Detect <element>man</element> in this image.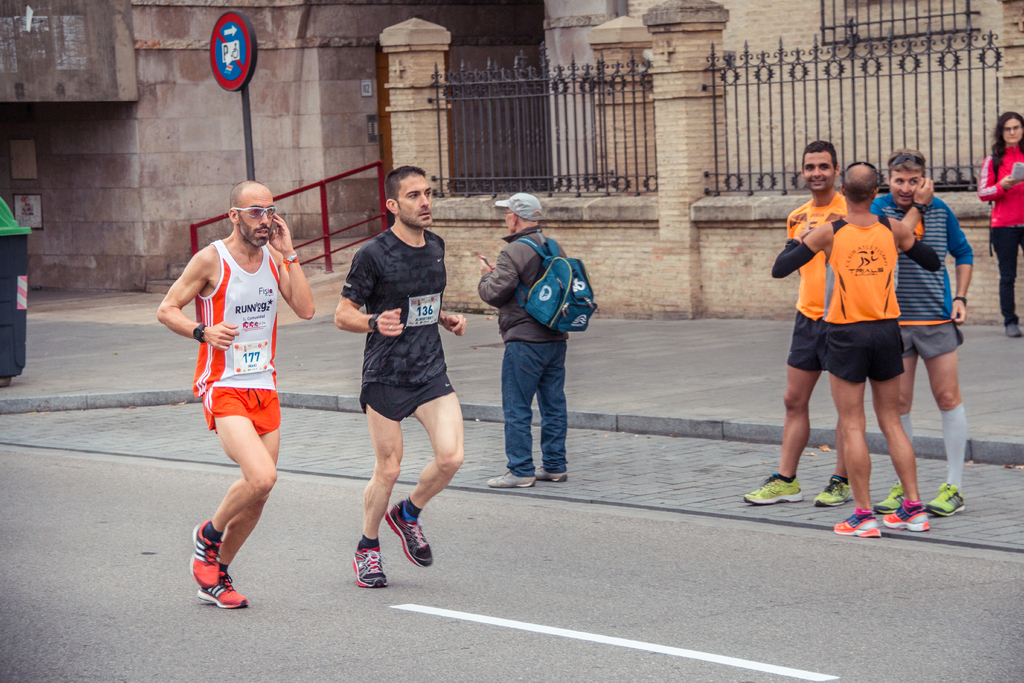
Detection: {"left": 742, "top": 140, "right": 852, "bottom": 508}.
